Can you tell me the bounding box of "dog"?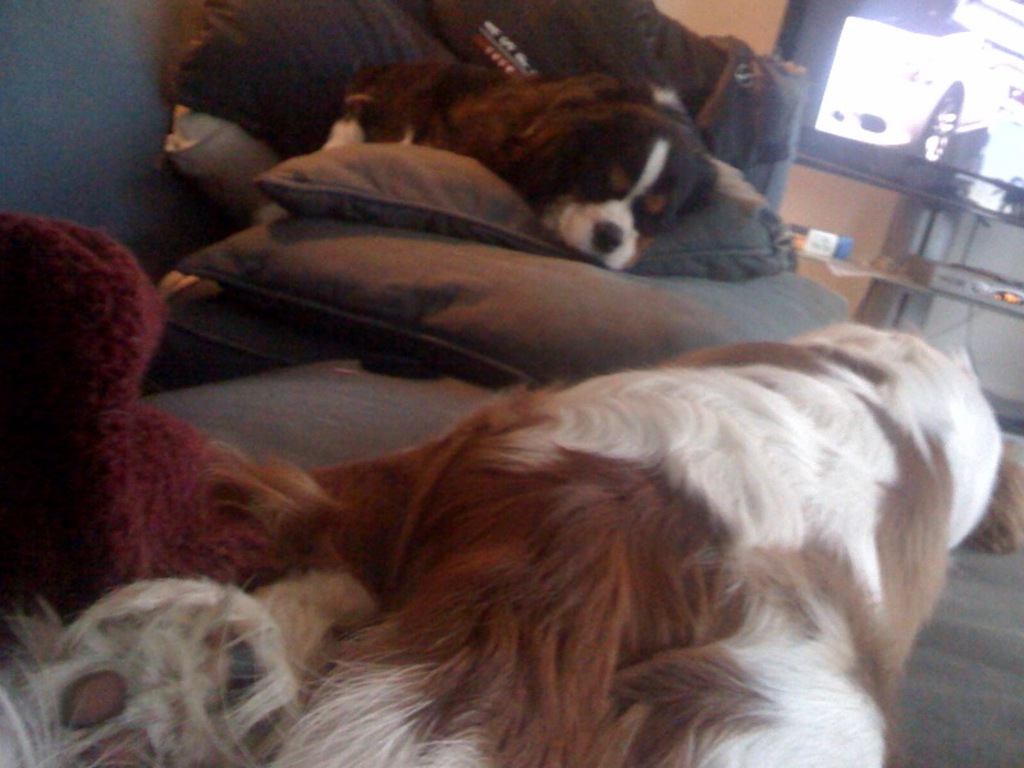
Rect(0, 324, 1005, 767).
